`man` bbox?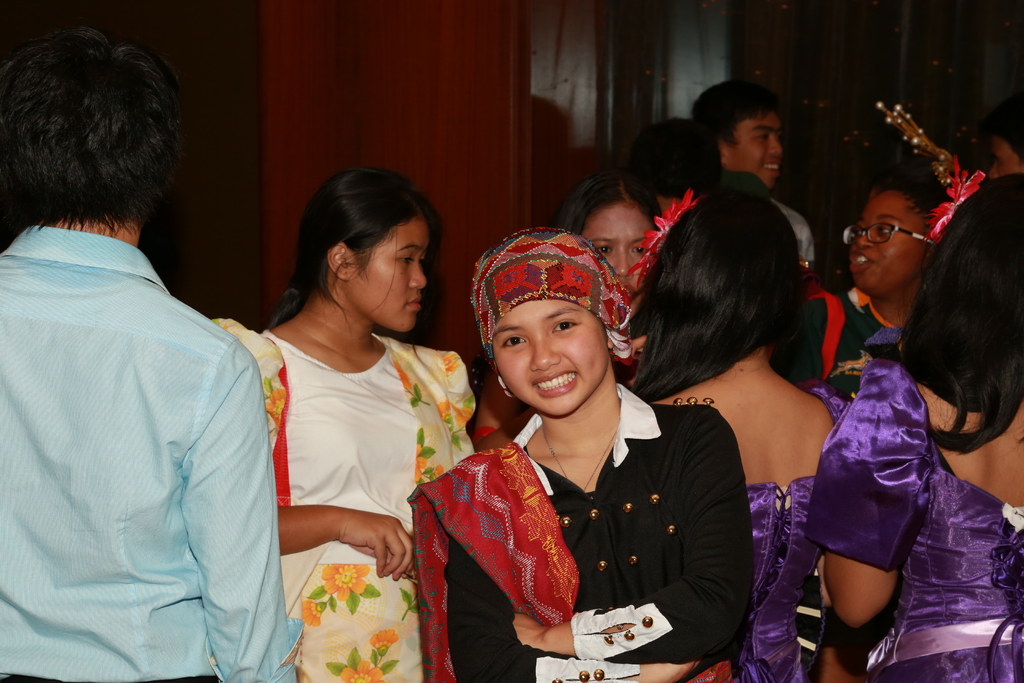
0:28:300:682
